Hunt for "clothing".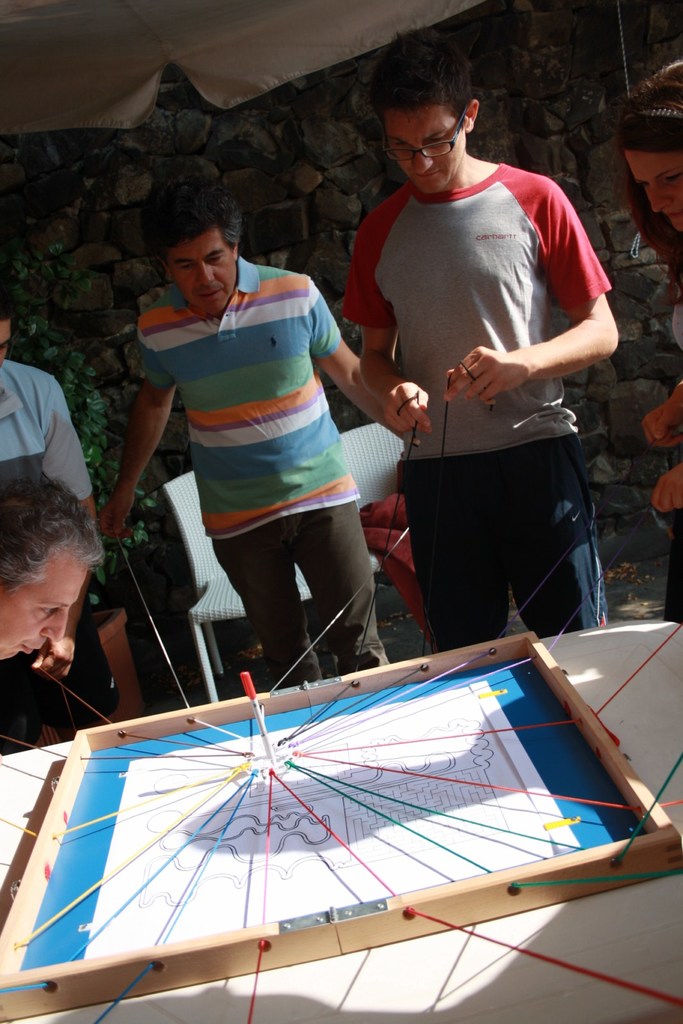
Hunted down at <bbox>358, 130, 608, 638</bbox>.
